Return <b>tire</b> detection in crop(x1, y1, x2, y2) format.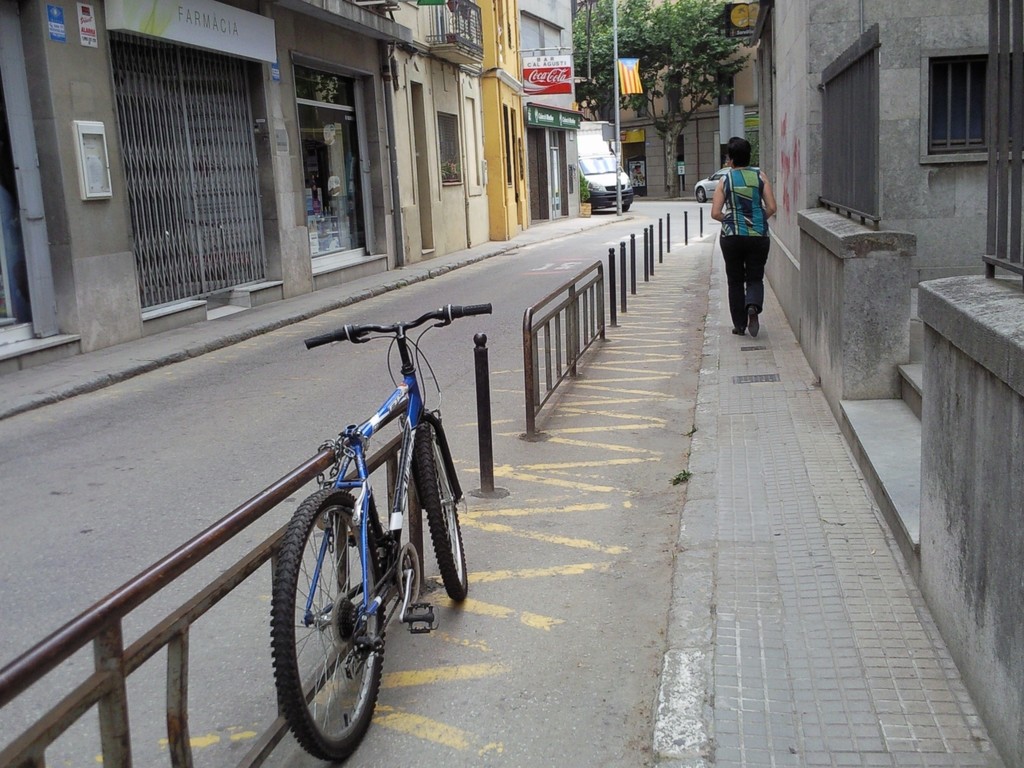
crop(412, 419, 468, 604).
